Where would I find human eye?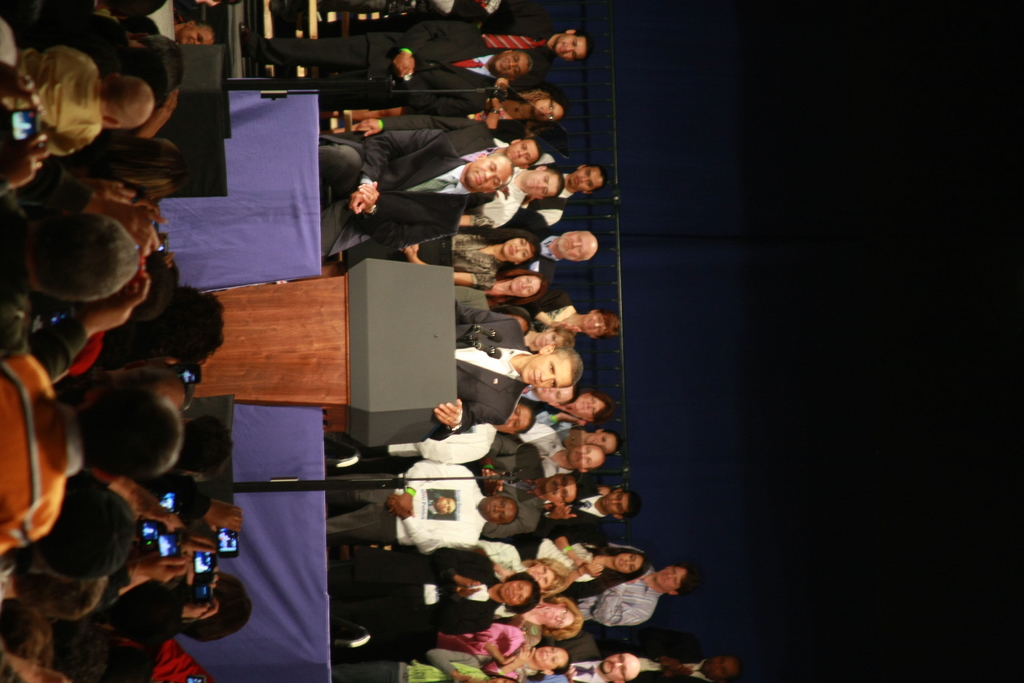
At detection(563, 480, 566, 483).
